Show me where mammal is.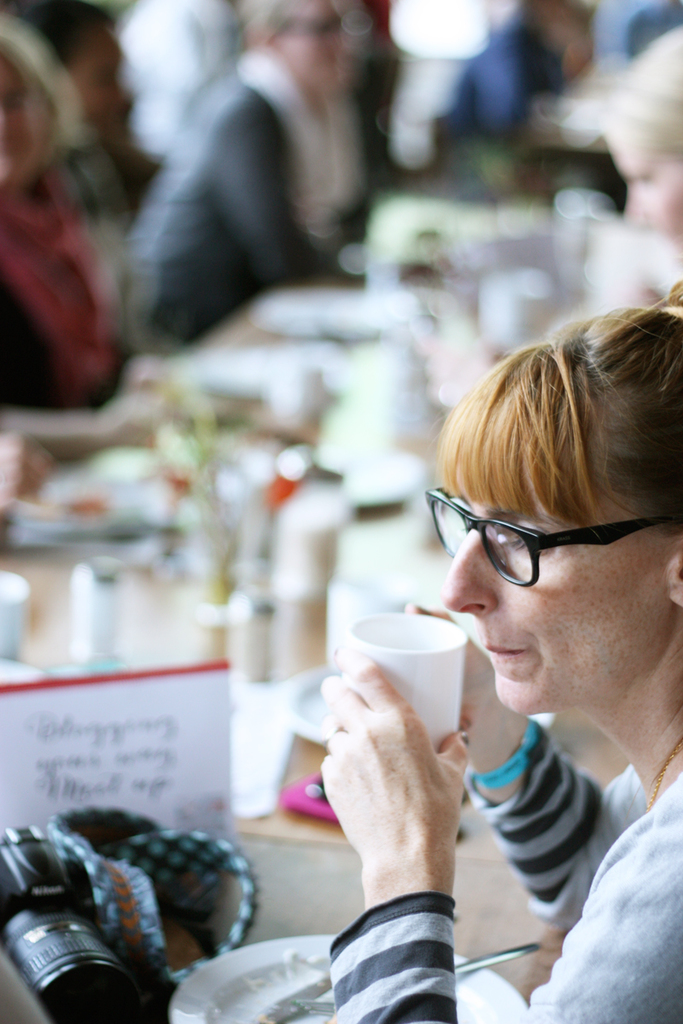
mammal is at [307,287,670,1021].
